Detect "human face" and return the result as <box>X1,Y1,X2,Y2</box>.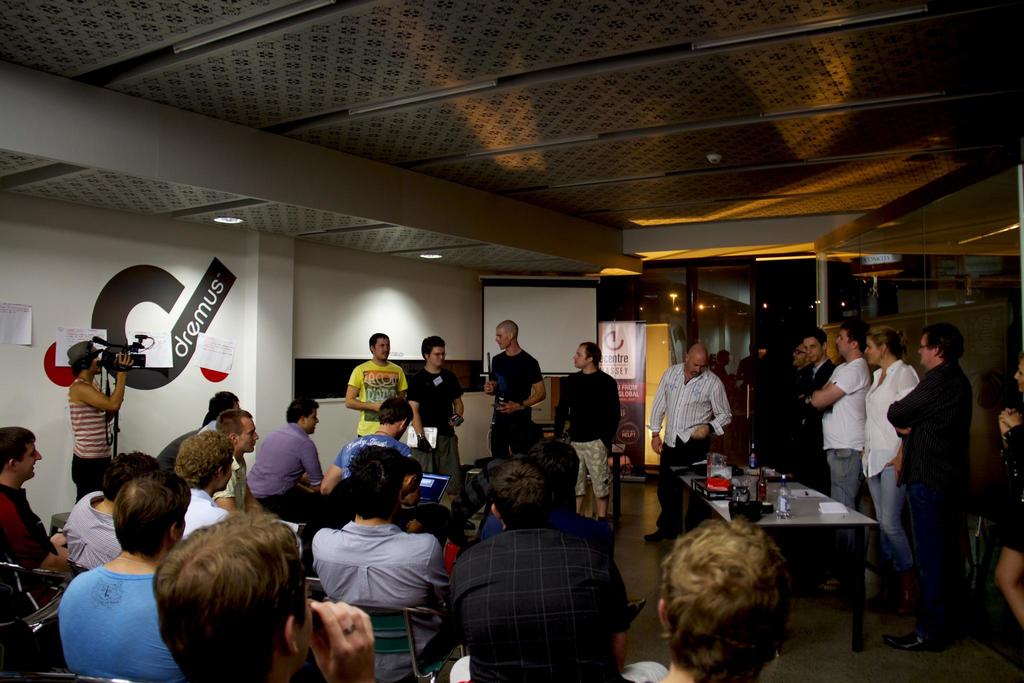
<box>835,333,851,357</box>.
